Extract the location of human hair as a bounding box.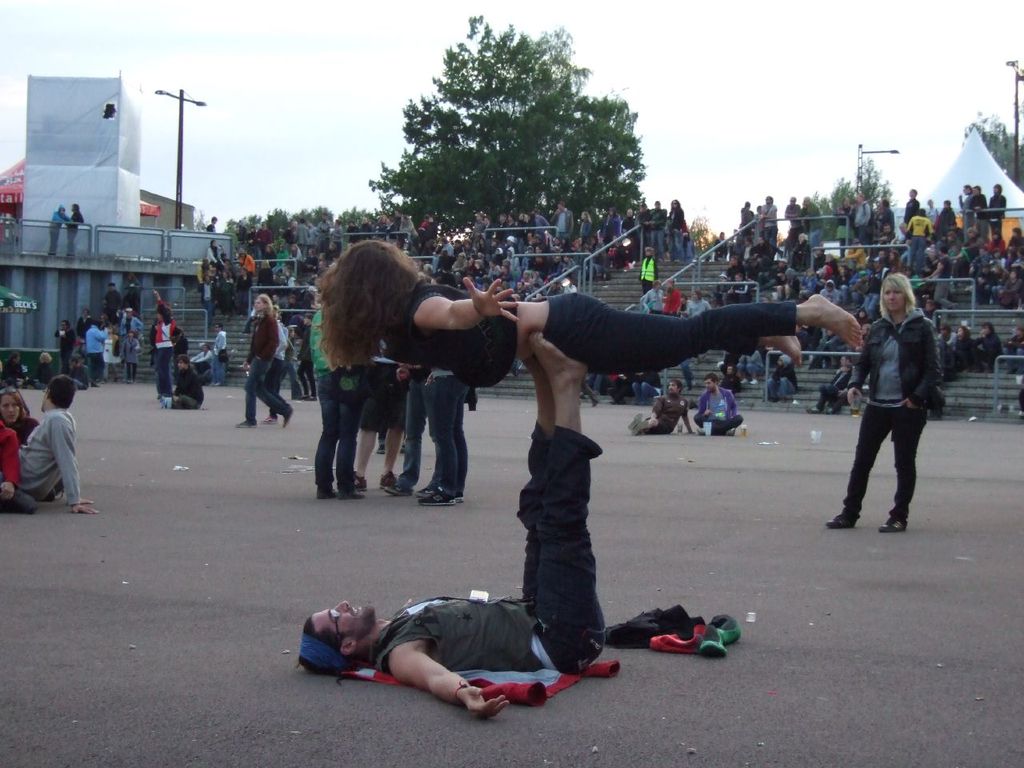
309/233/430/383.
